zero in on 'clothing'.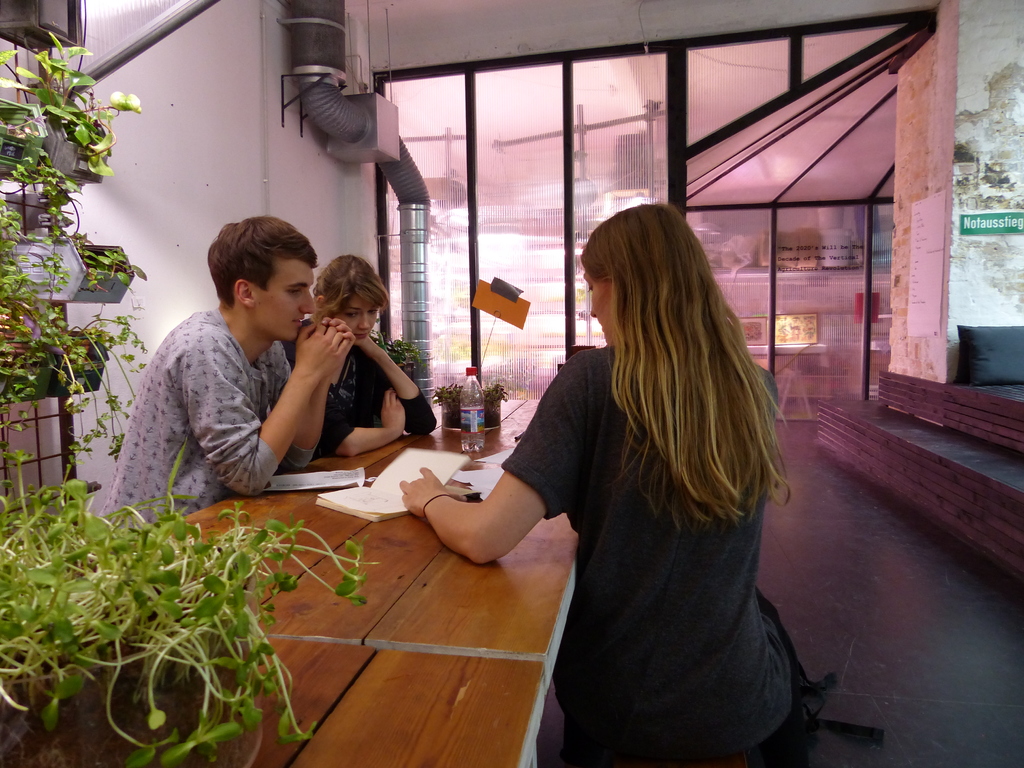
Zeroed in: x1=314 y1=348 x2=440 y2=455.
